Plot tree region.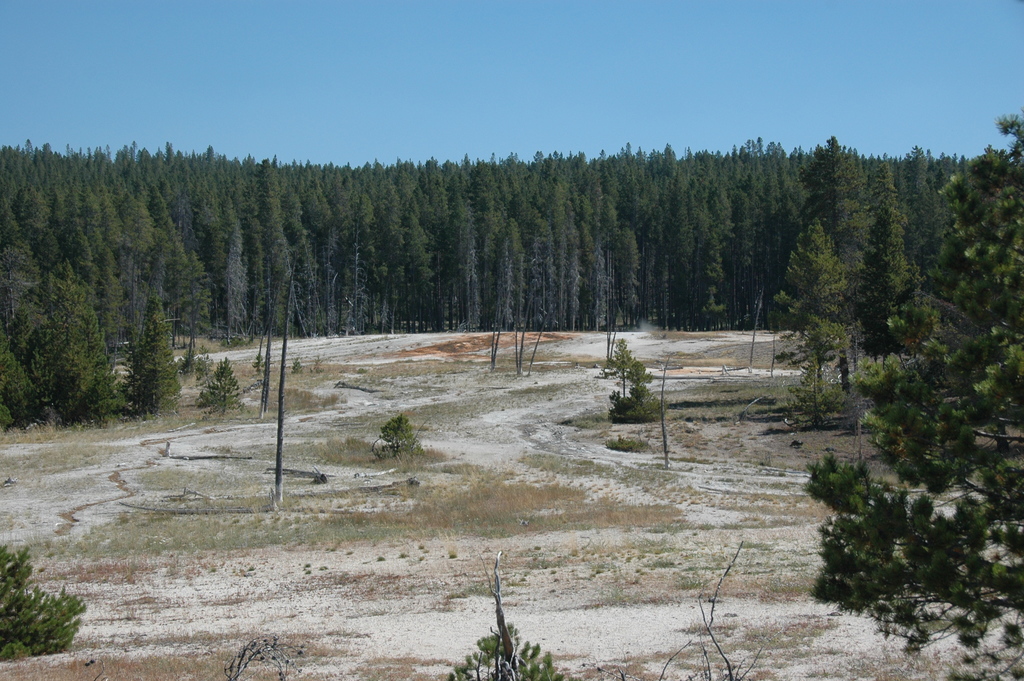
Plotted at box=[802, 110, 1023, 680].
